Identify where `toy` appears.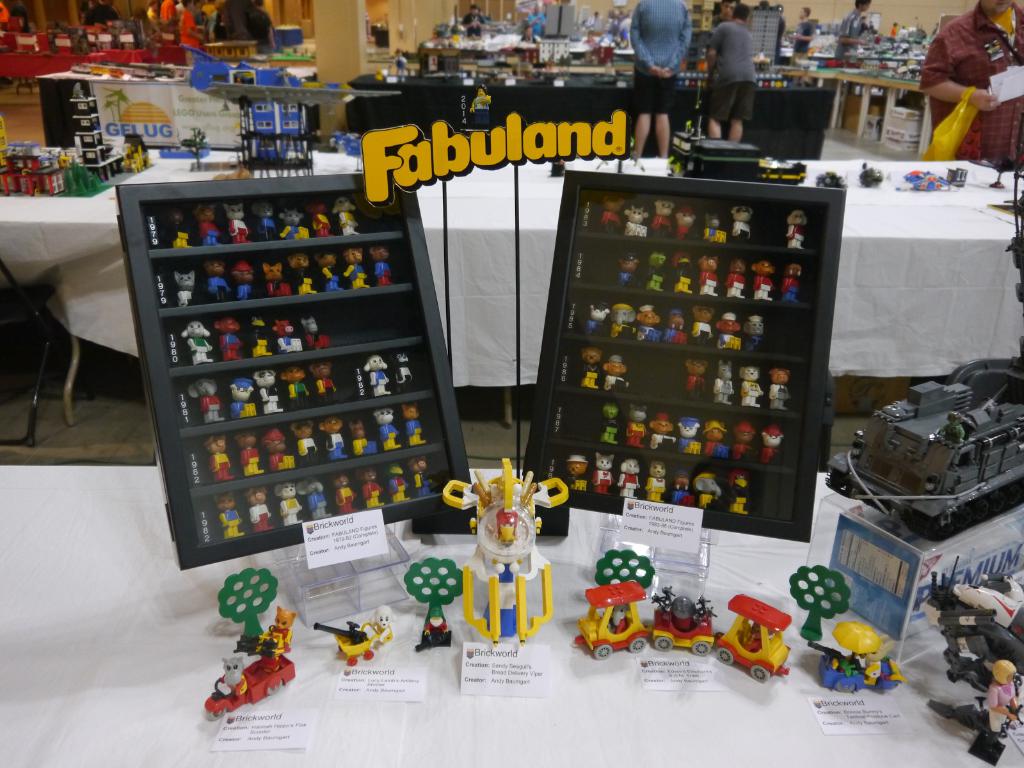
Appears at crop(371, 246, 389, 286).
